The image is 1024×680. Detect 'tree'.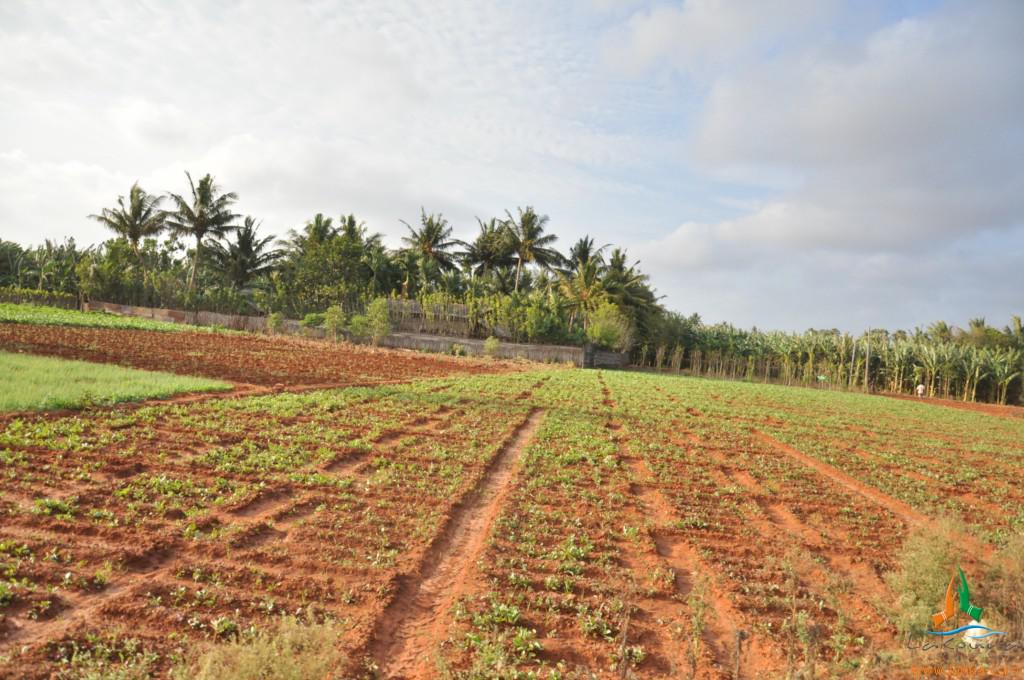
Detection: box(201, 208, 293, 311).
